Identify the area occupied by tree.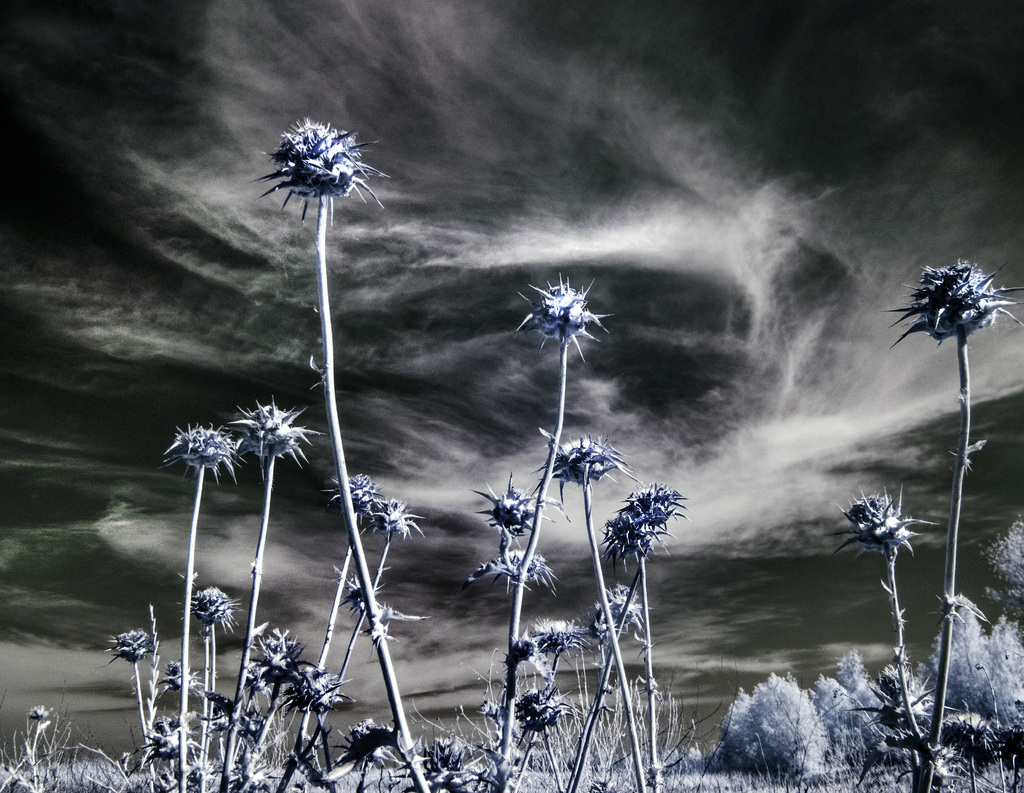
Area: bbox=[718, 675, 832, 779].
